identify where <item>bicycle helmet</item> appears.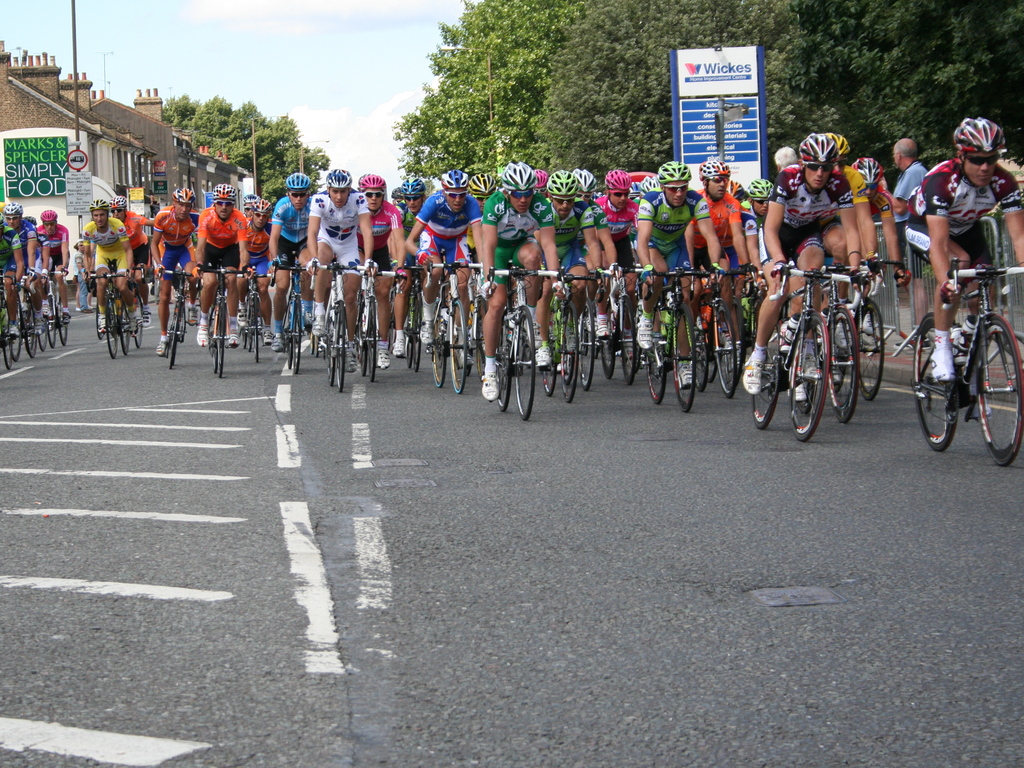
Appears at rect(748, 179, 774, 204).
